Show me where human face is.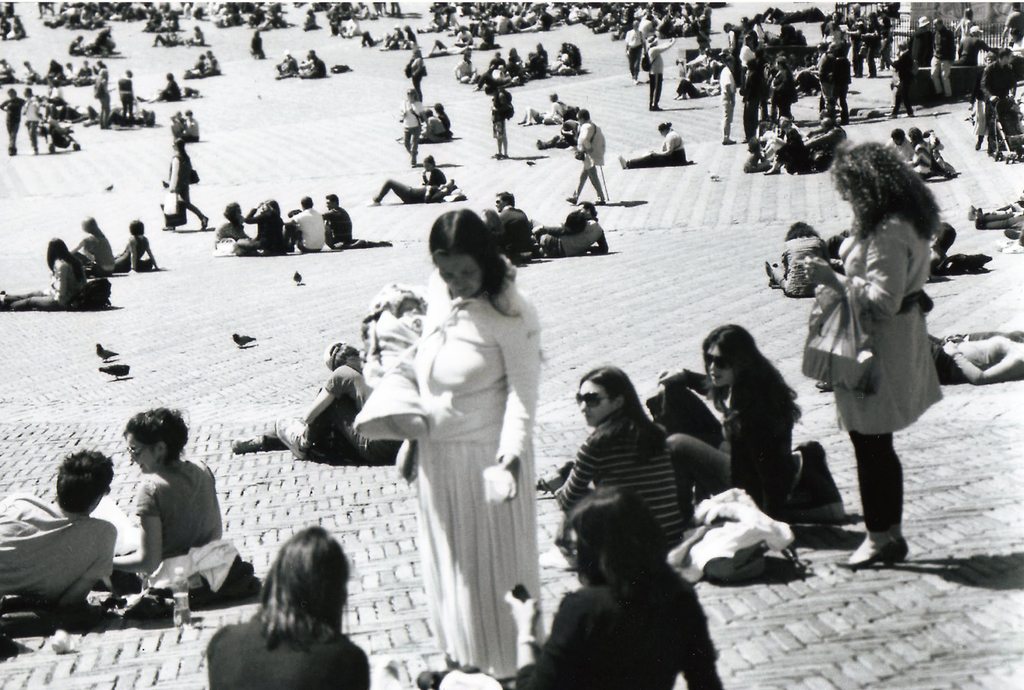
human face is at 82,218,88,233.
